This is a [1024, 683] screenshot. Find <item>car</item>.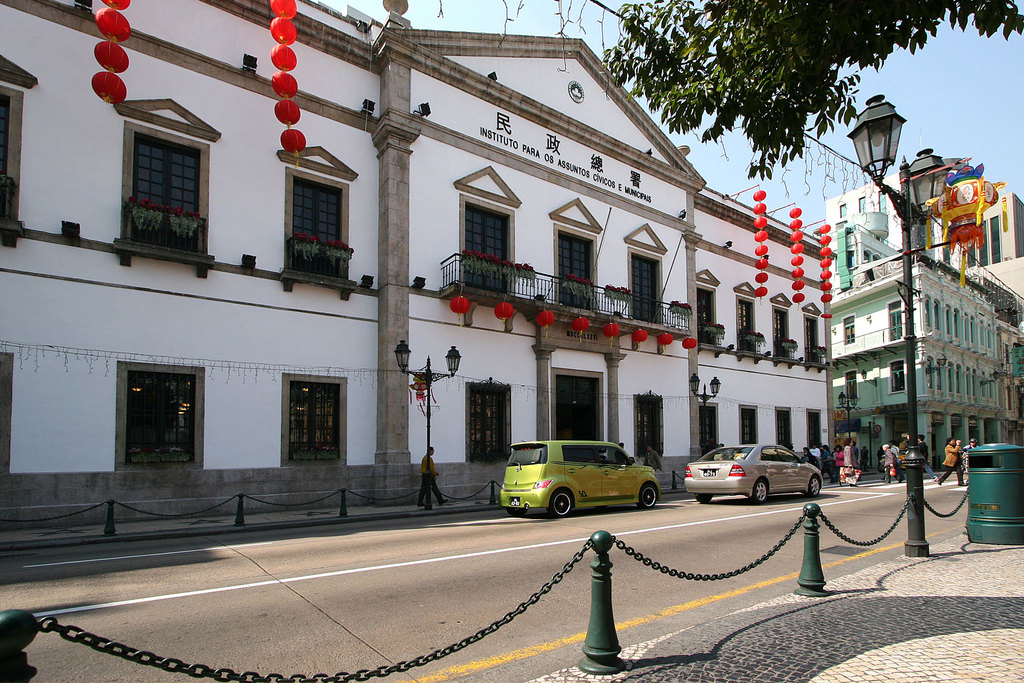
Bounding box: locate(499, 441, 659, 520).
